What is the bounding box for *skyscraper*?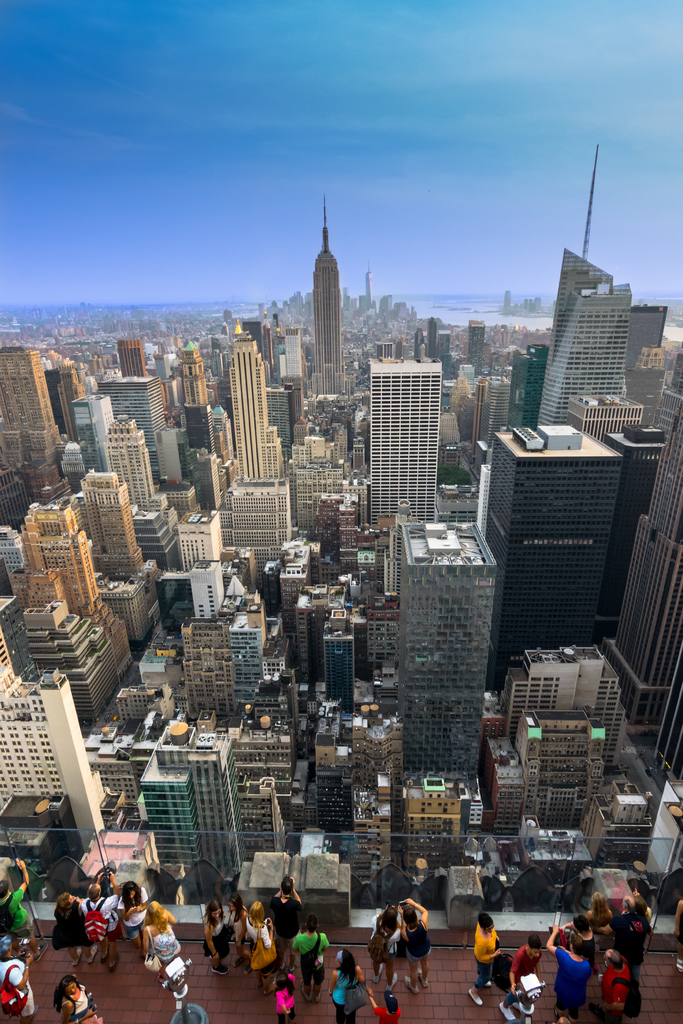
388,522,511,856.
